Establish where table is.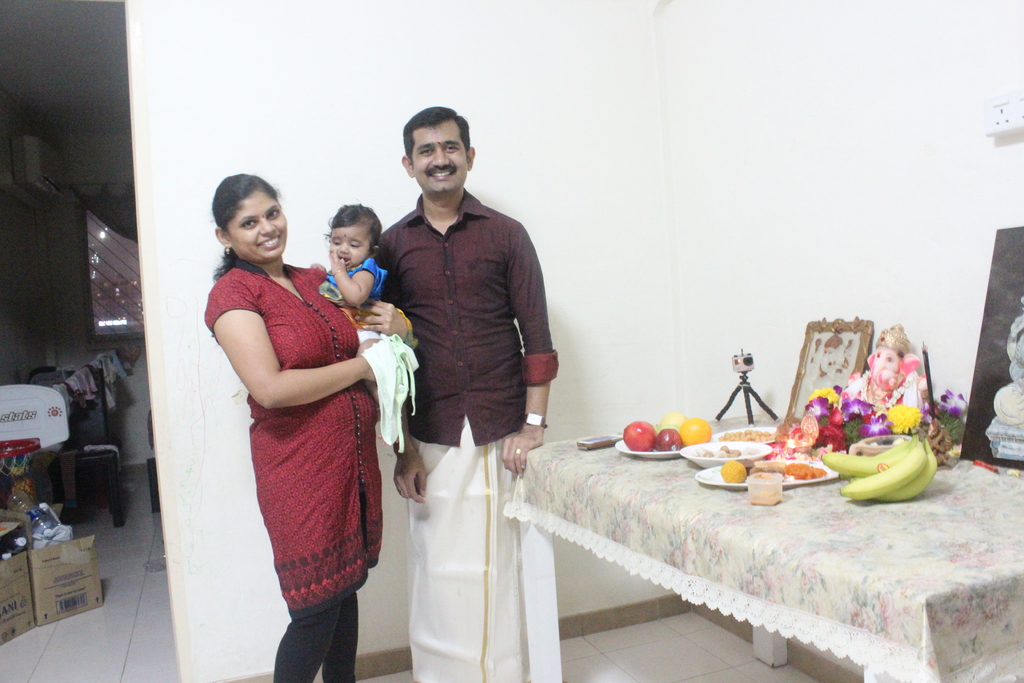
Established at {"x1": 525, "y1": 397, "x2": 998, "y2": 680}.
